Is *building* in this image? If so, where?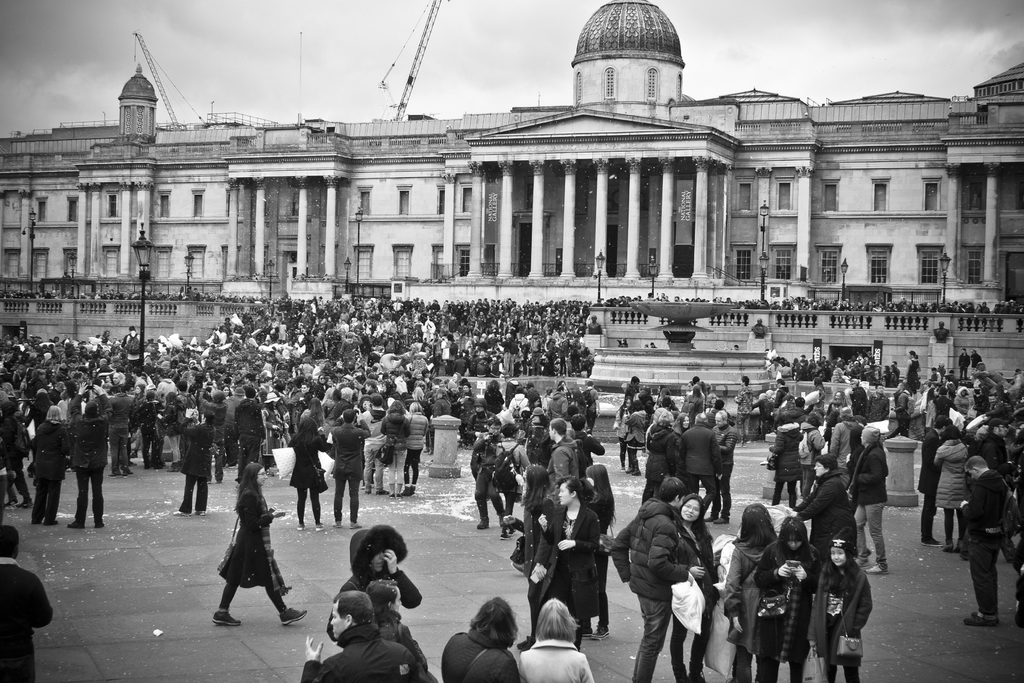
Yes, at [left=0, top=0, right=1023, bottom=444].
